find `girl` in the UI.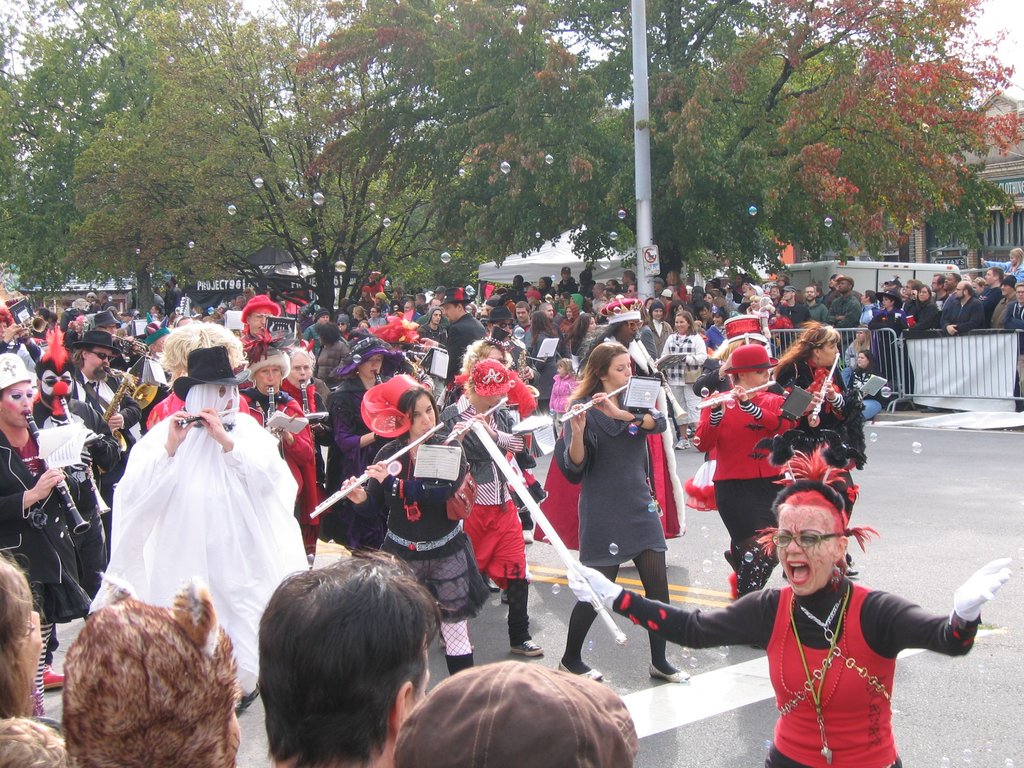
UI element at 340:375:492:676.
